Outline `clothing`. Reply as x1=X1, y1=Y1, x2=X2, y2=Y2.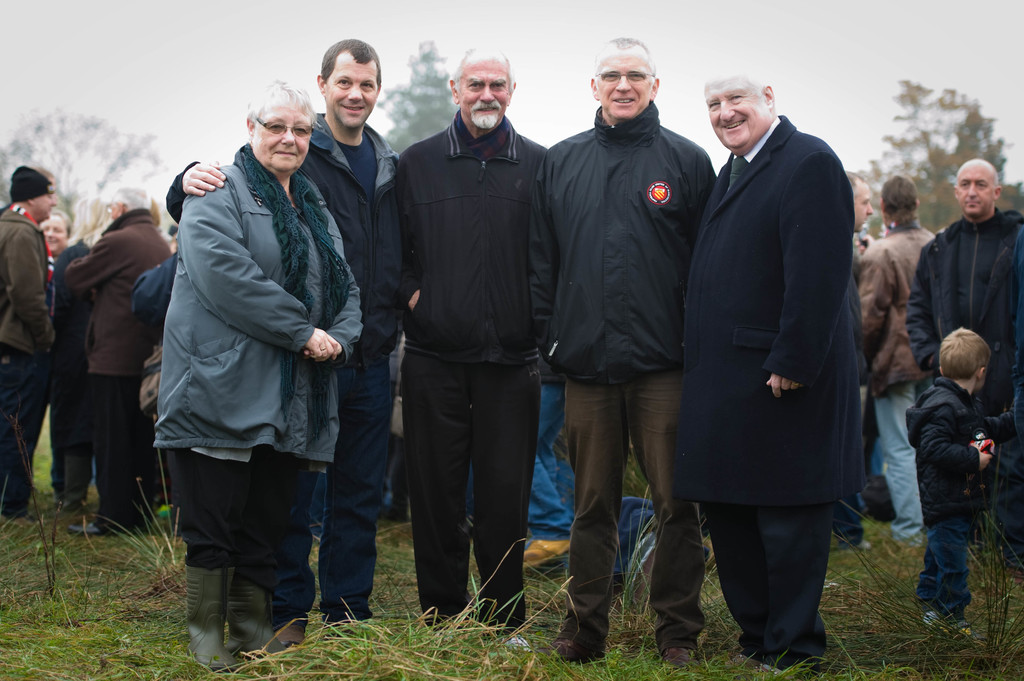
x1=673, y1=112, x2=852, y2=664.
